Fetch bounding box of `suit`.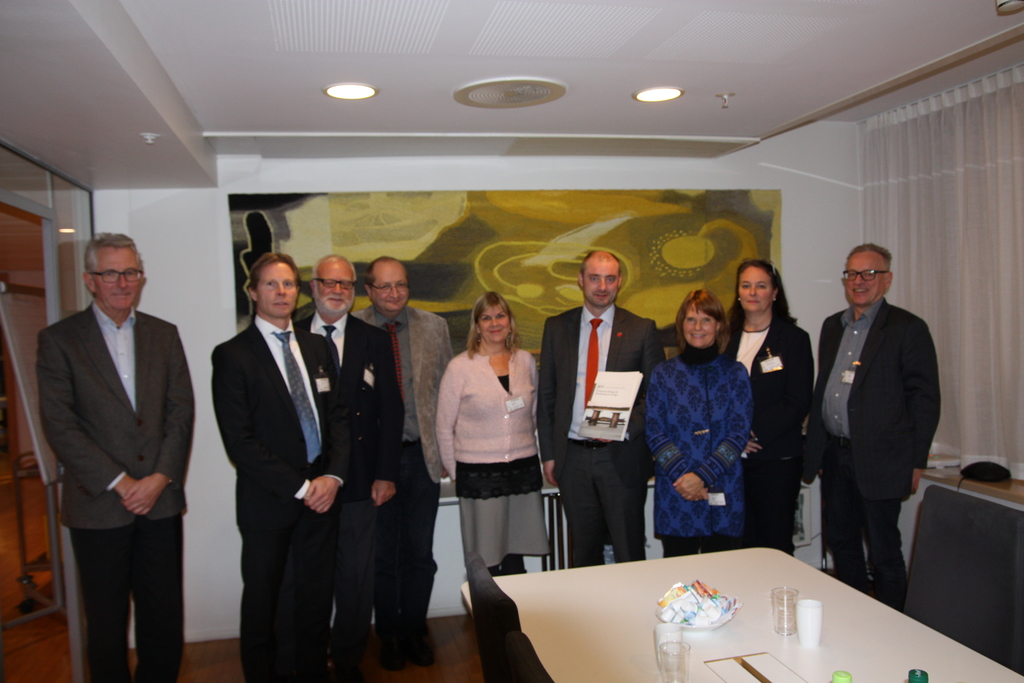
Bbox: bbox=(725, 314, 814, 558).
